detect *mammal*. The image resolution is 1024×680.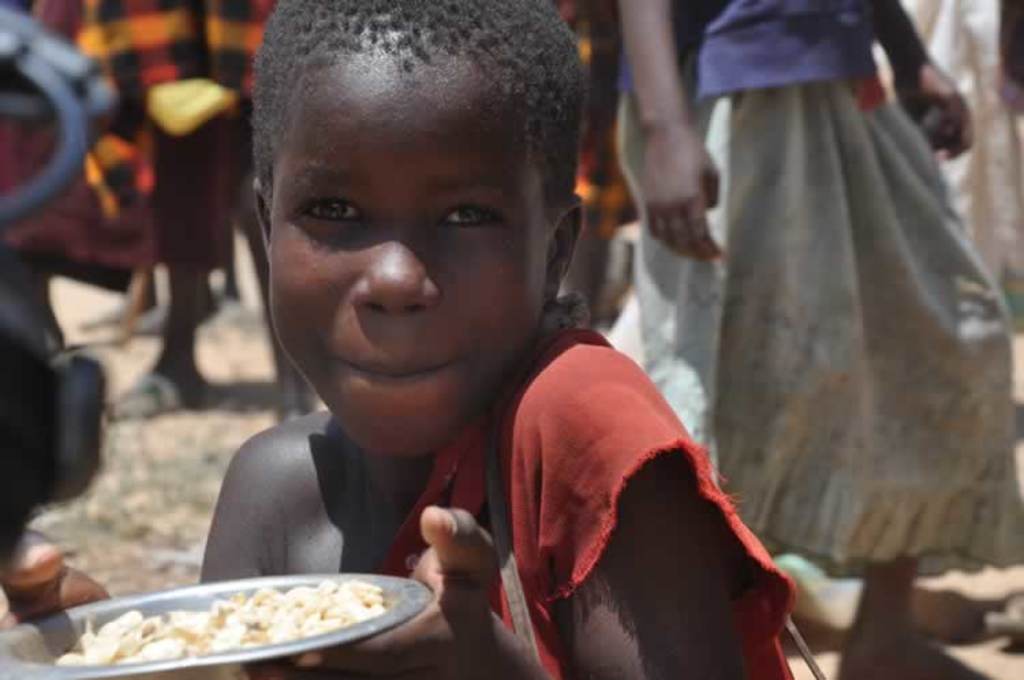
(610,0,1023,679).
